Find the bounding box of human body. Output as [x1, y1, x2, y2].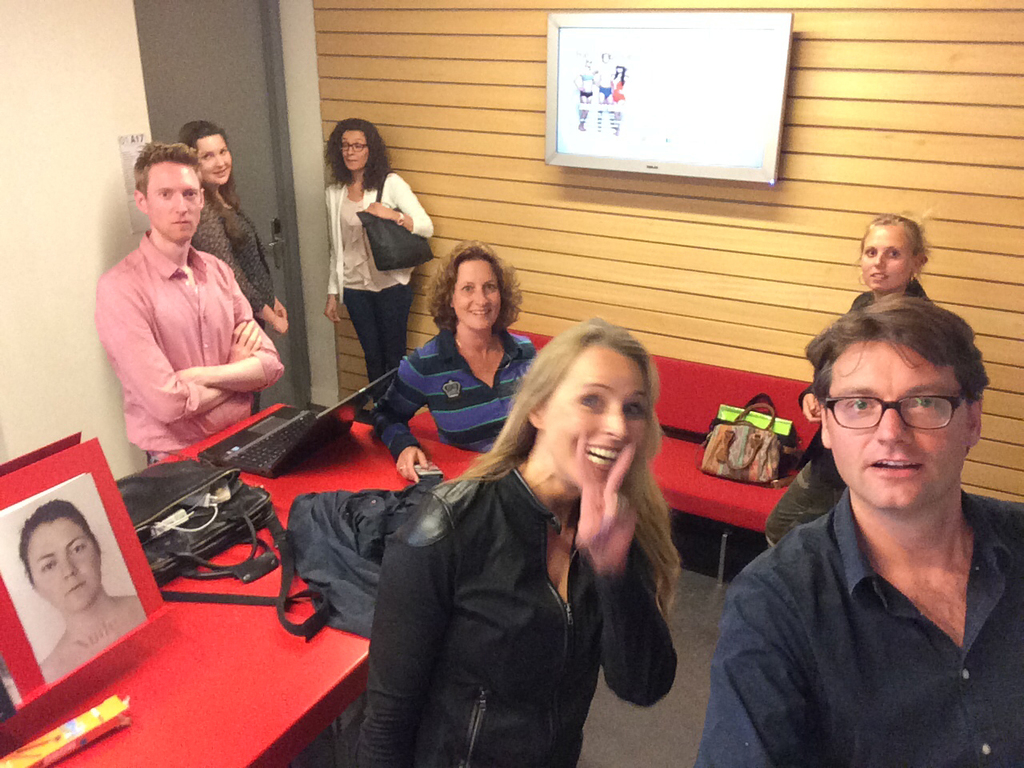
[102, 140, 285, 485].
